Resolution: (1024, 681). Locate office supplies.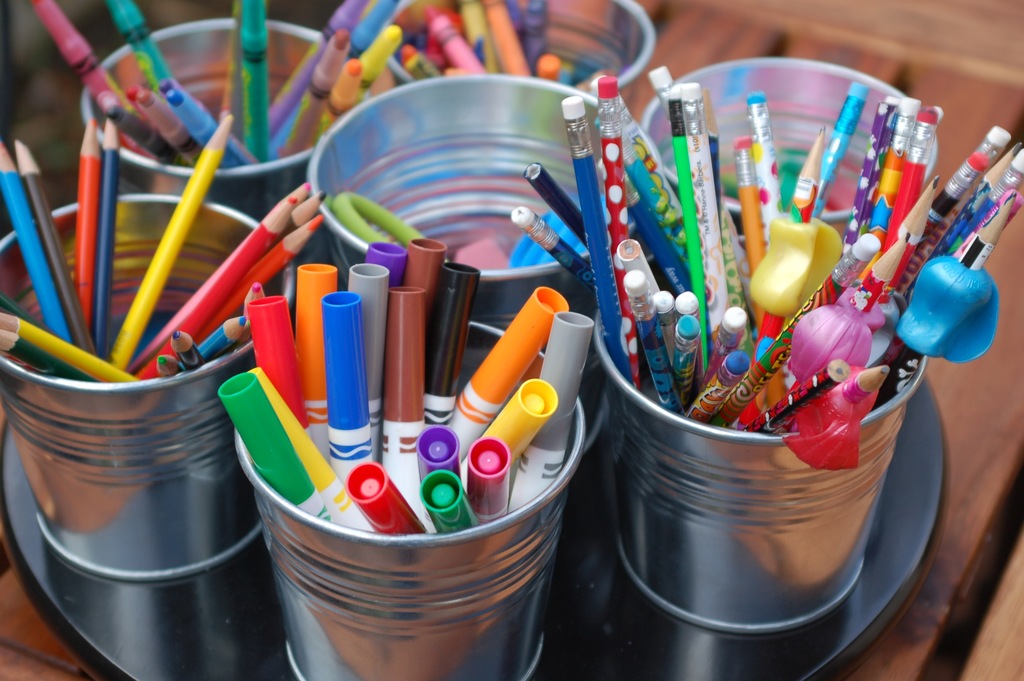
left=246, top=299, right=312, bottom=430.
